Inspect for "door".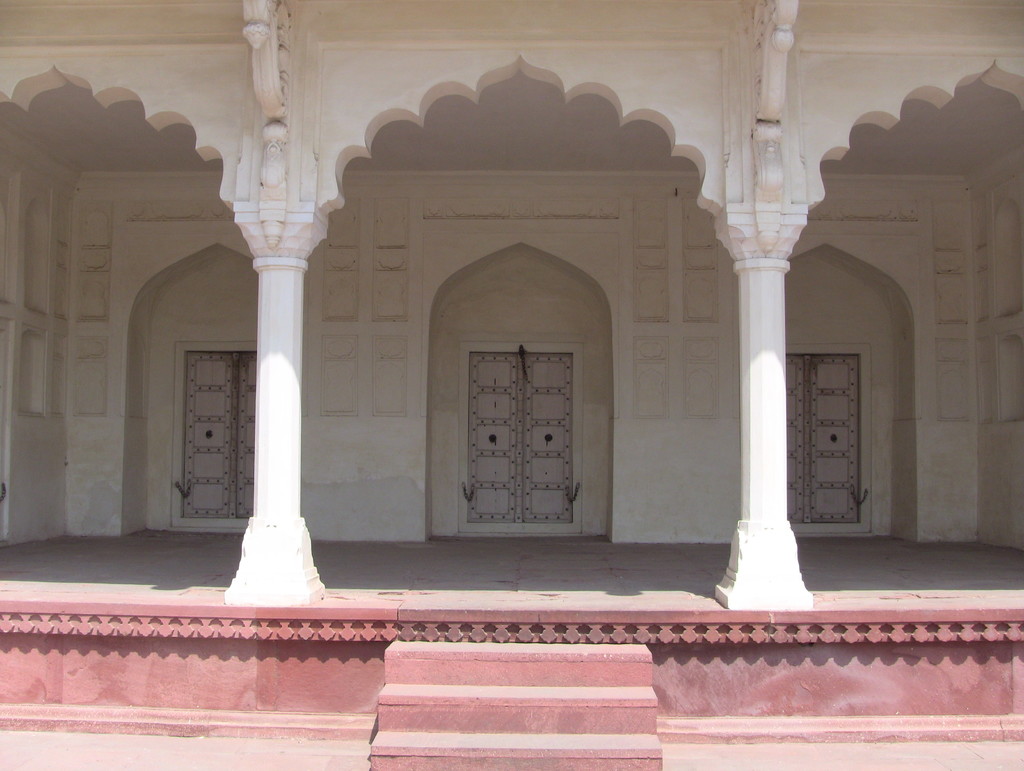
Inspection: <region>789, 352, 858, 523</region>.
